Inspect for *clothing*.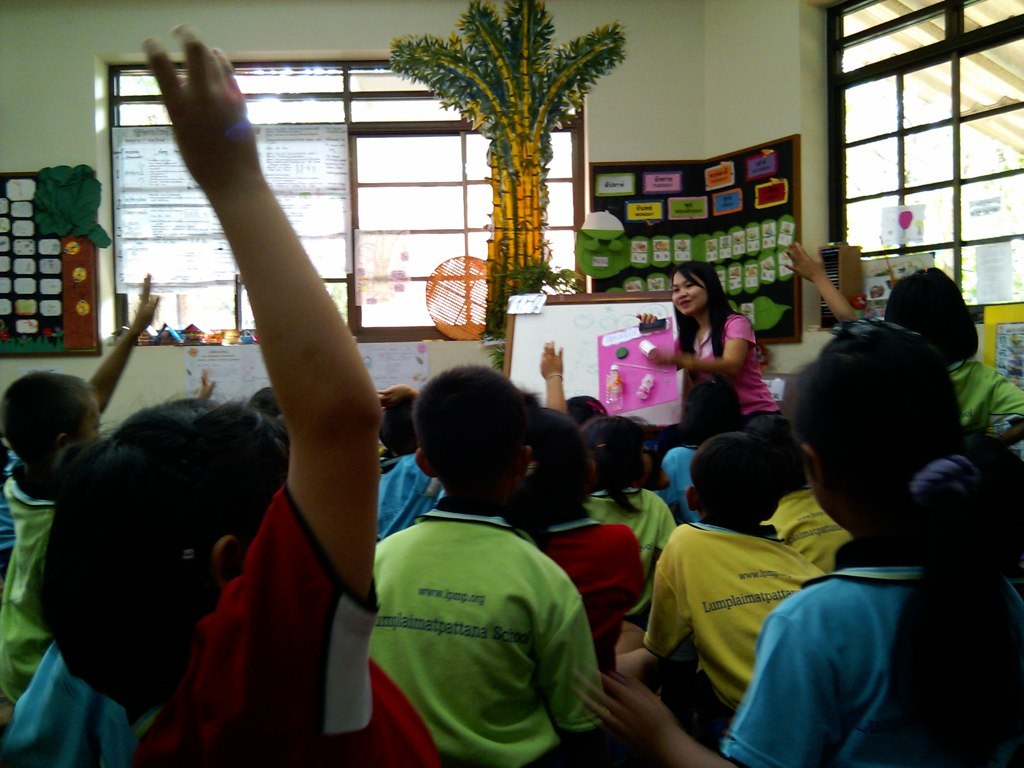
Inspection: Rect(593, 468, 674, 635).
